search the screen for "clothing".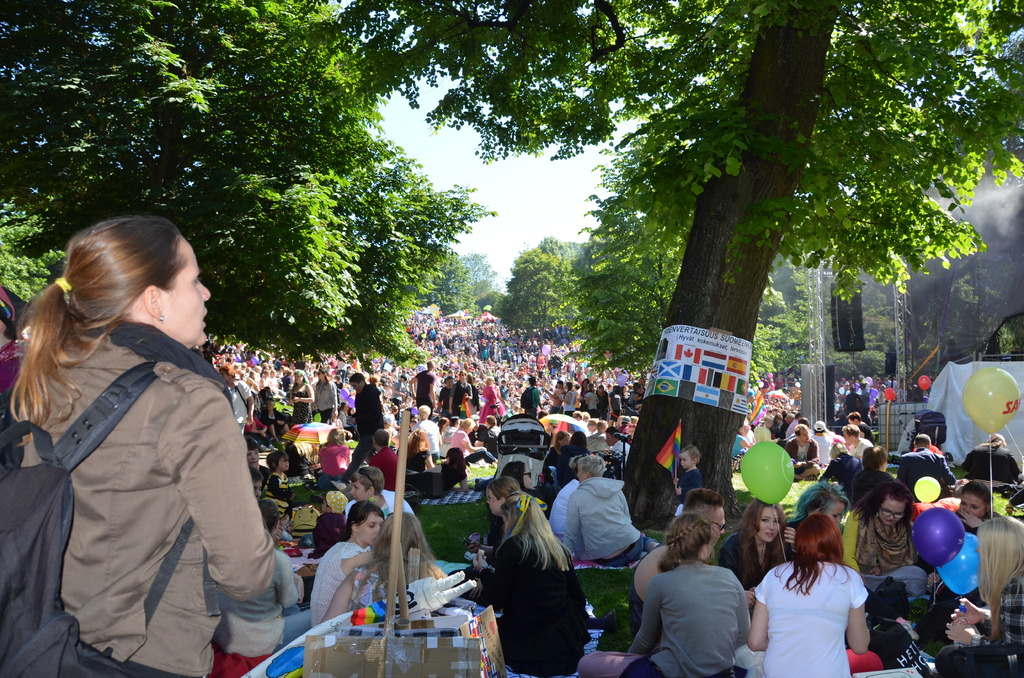
Found at [376,446,408,487].
